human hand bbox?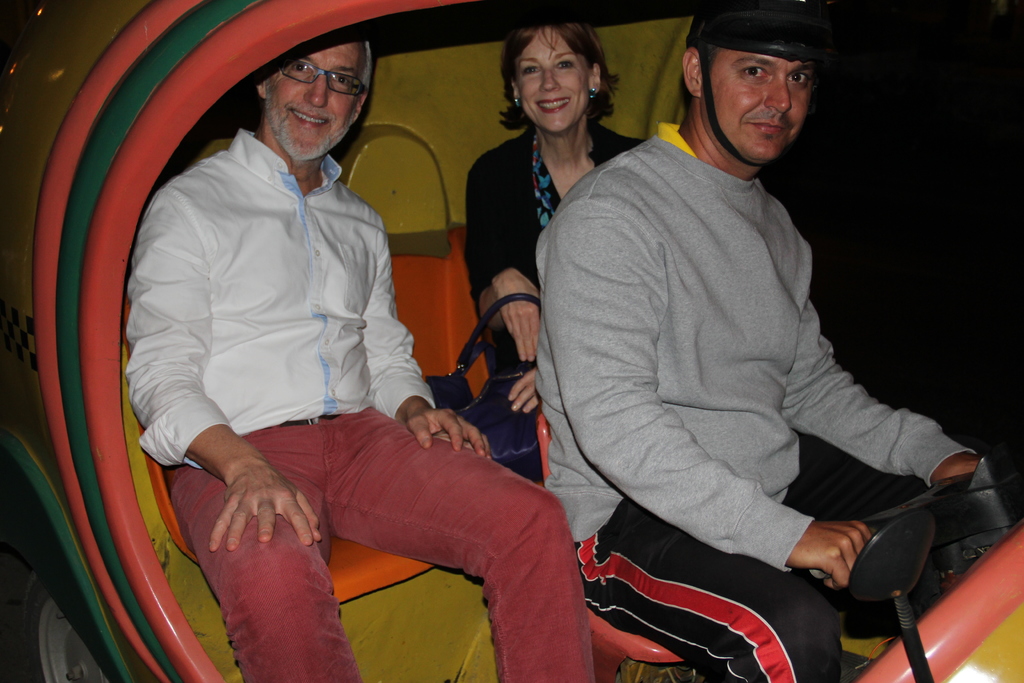
BBox(207, 464, 323, 550)
